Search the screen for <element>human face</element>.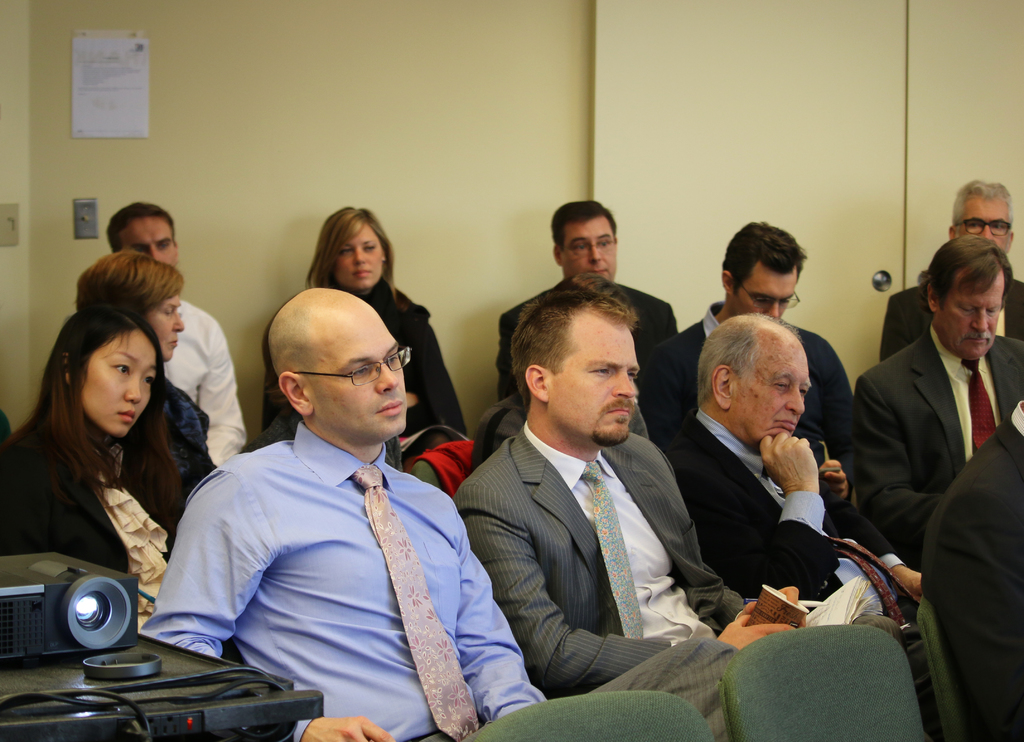
Found at <box>84,331,160,439</box>.
